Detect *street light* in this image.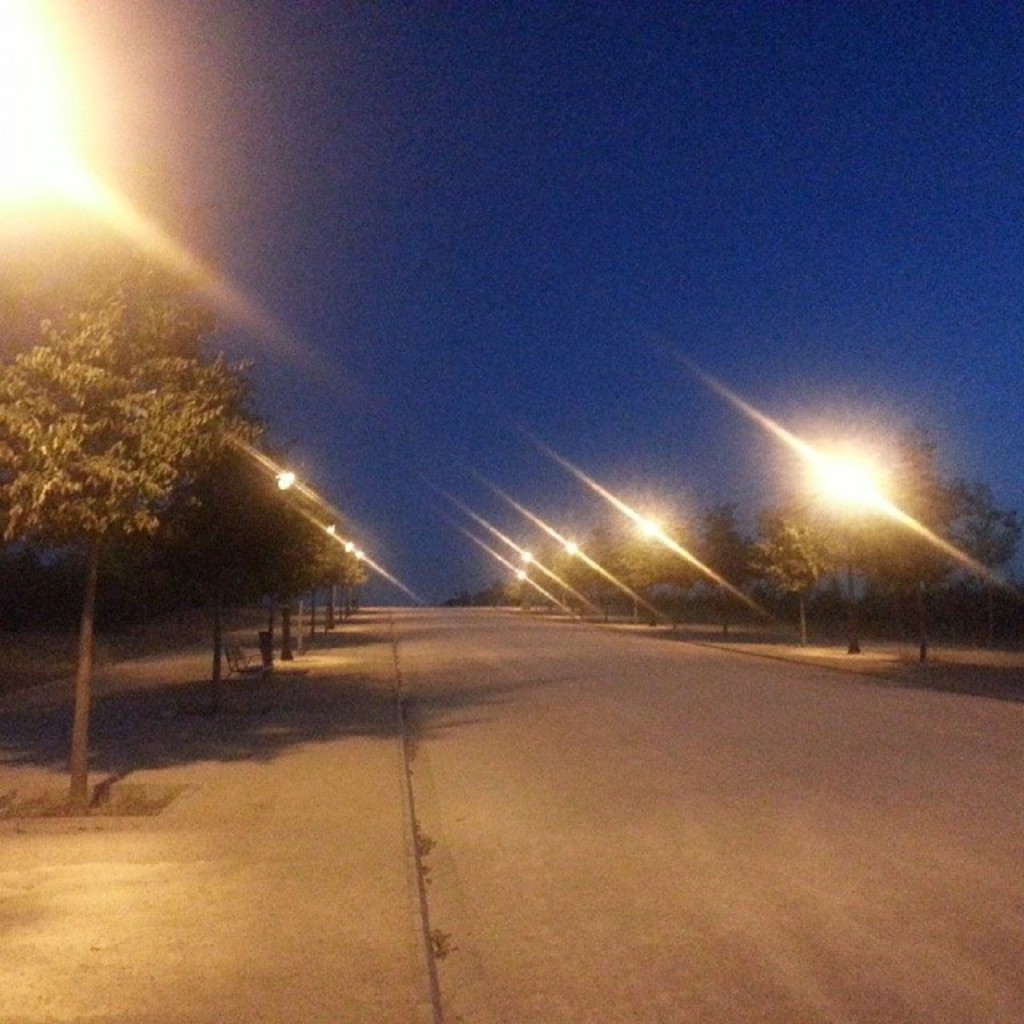
Detection: 630:512:667:629.
